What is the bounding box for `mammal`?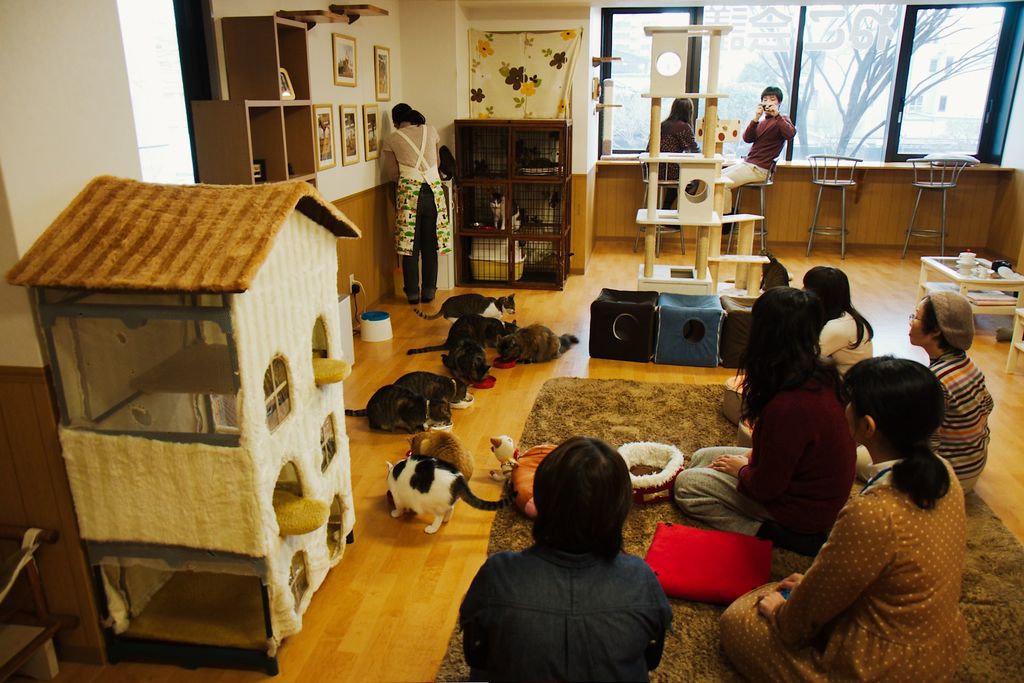
[x1=342, y1=375, x2=455, y2=420].
